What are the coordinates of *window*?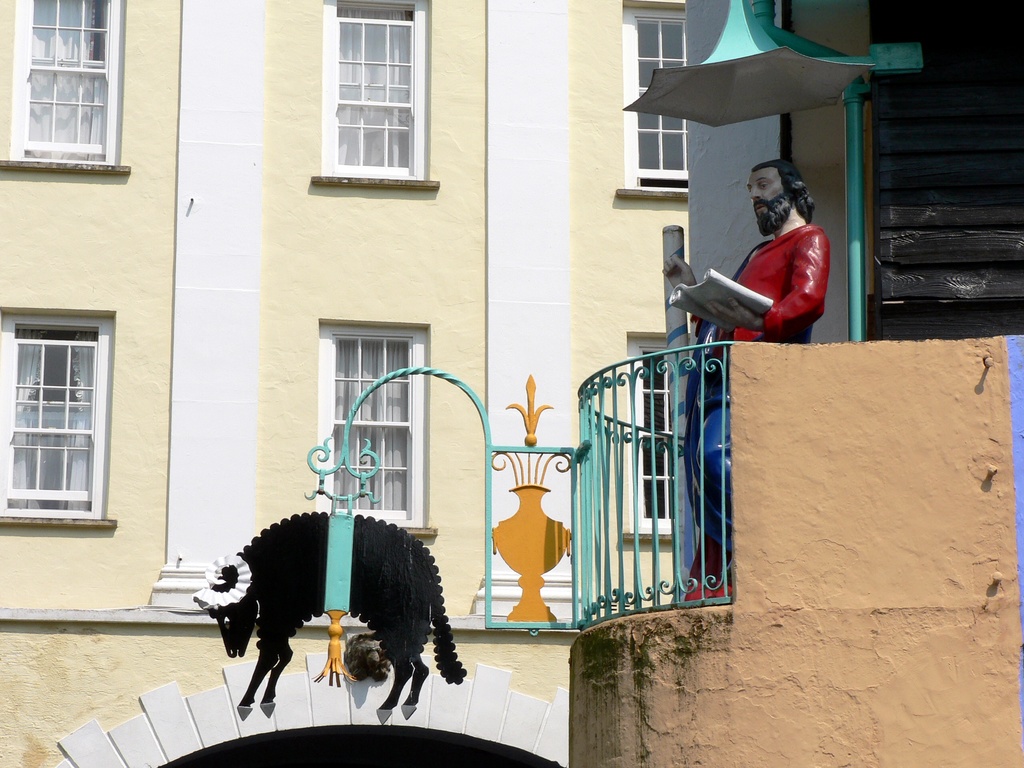
{"left": 620, "top": 0, "right": 691, "bottom": 203}.
